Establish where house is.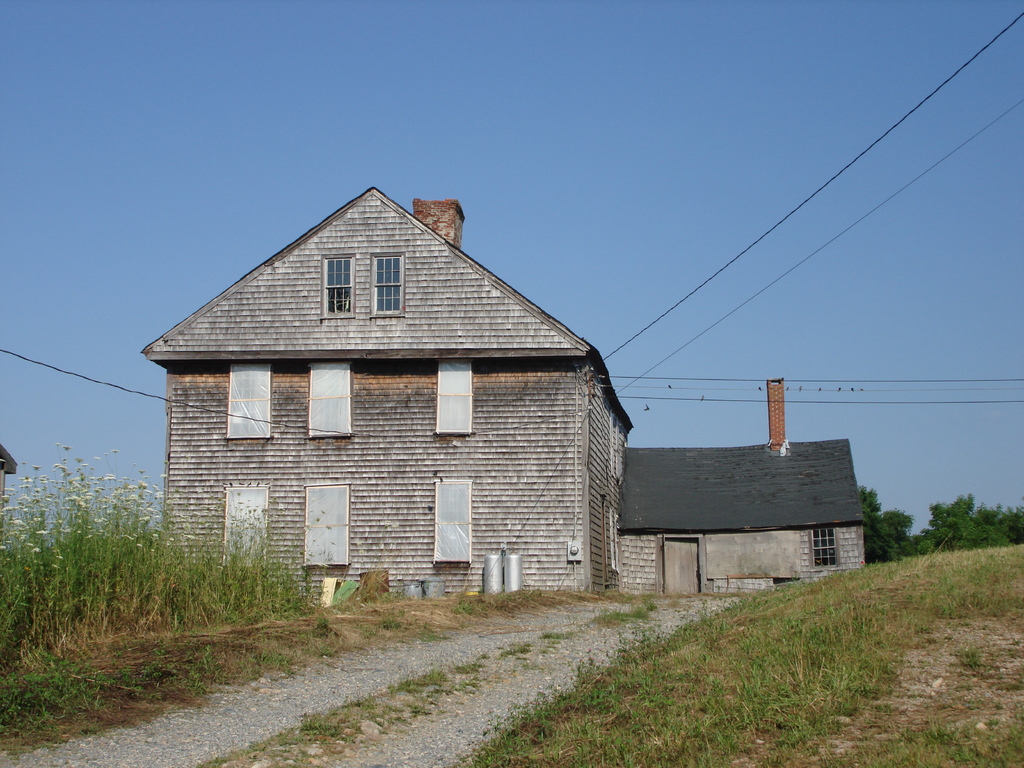
Established at rect(618, 379, 862, 595).
